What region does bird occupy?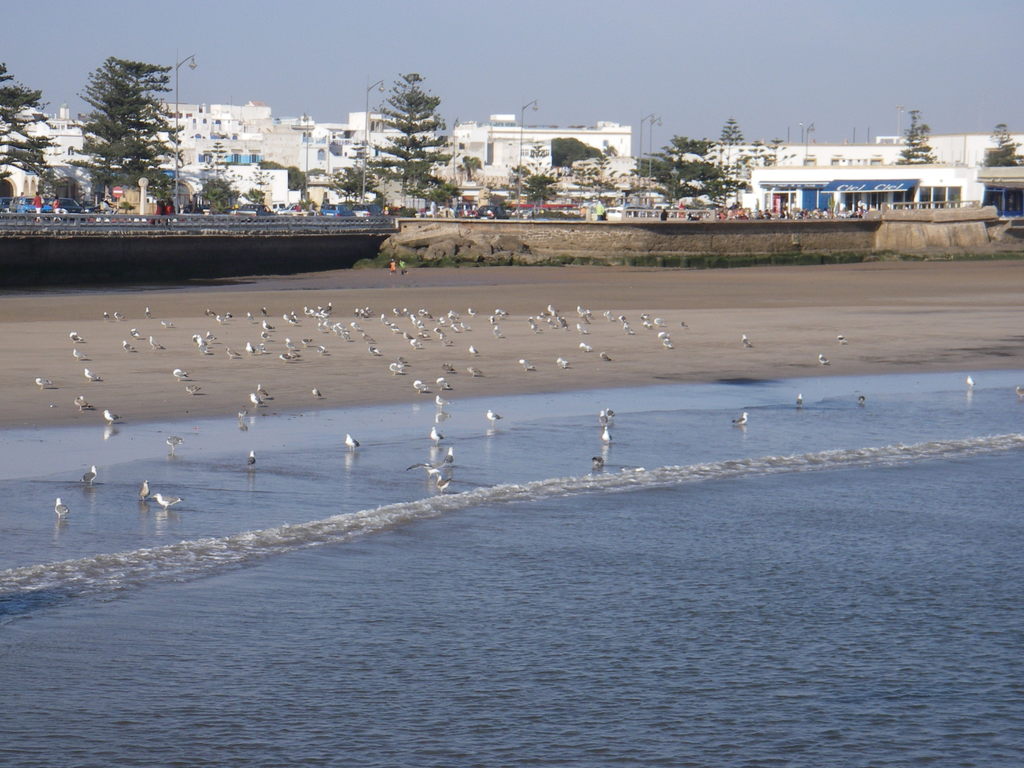
region(437, 335, 451, 346).
